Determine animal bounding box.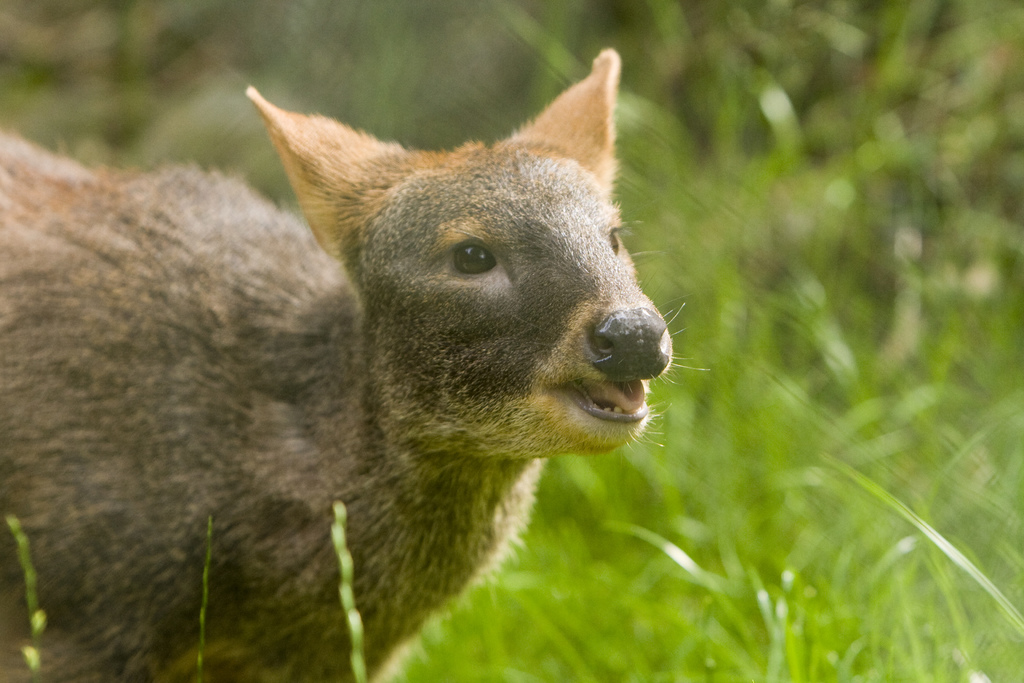
Determined: 0 40 710 682.
